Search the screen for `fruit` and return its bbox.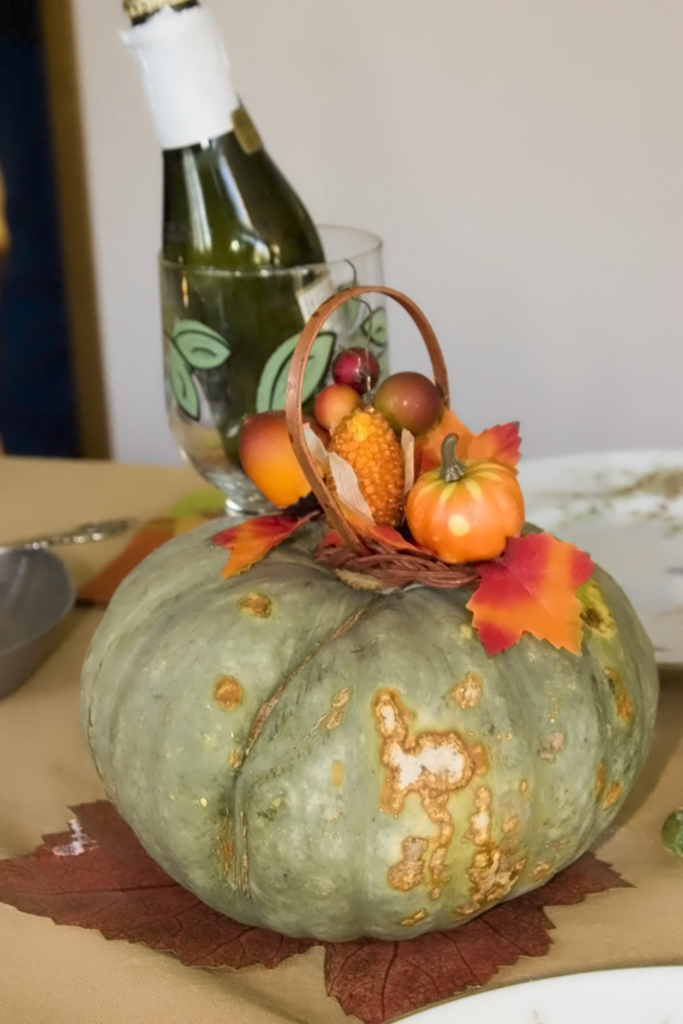
Found: bbox=(328, 346, 379, 394).
